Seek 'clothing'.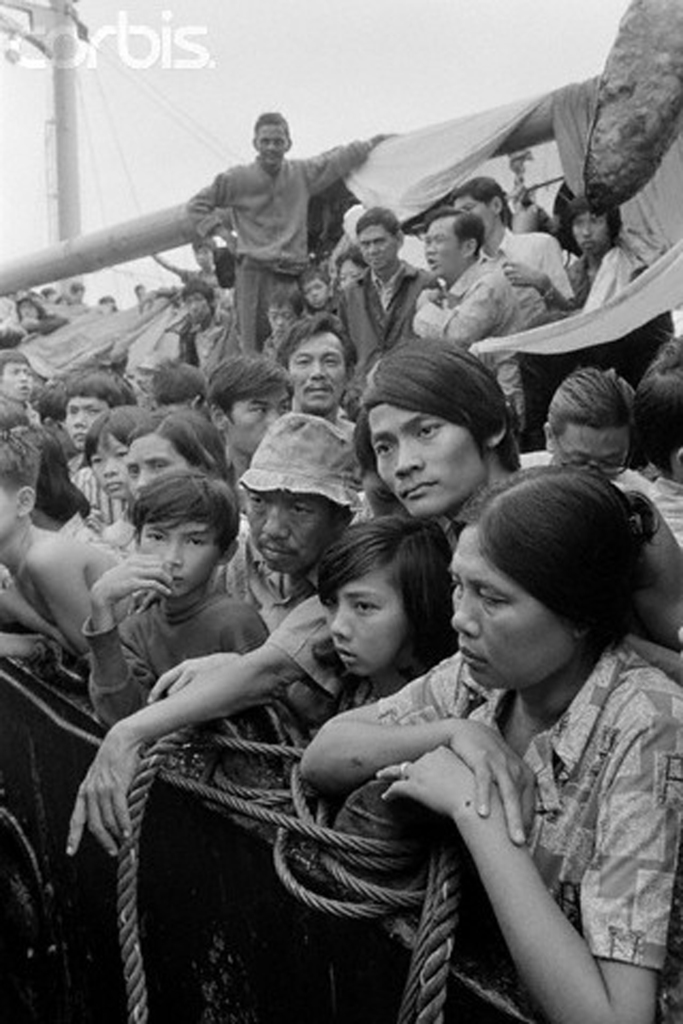
[377,627,682,1023].
